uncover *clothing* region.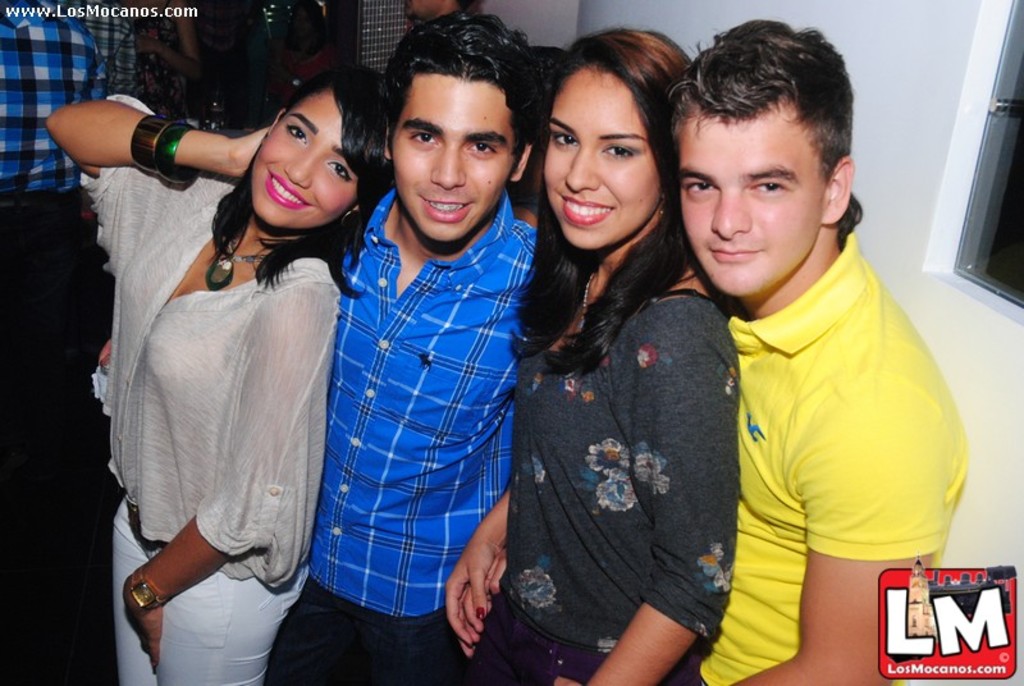
Uncovered: (334, 186, 543, 685).
